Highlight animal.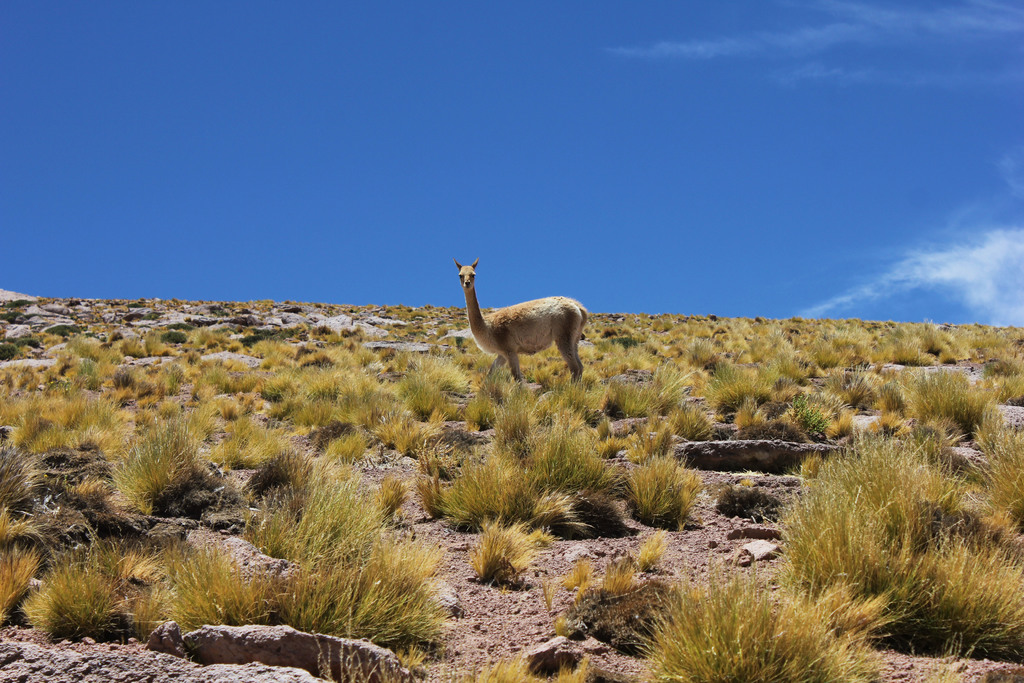
Highlighted region: pyautogui.locateOnScreen(455, 260, 581, 389).
